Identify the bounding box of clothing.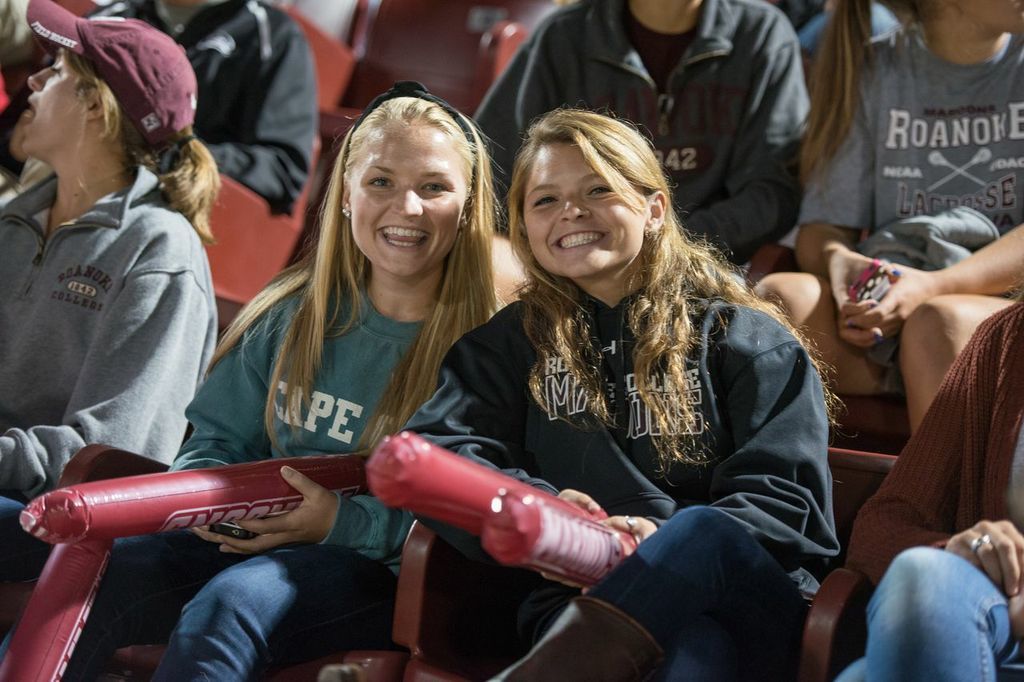
[x1=91, y1=0, x2=308, y2=202].
